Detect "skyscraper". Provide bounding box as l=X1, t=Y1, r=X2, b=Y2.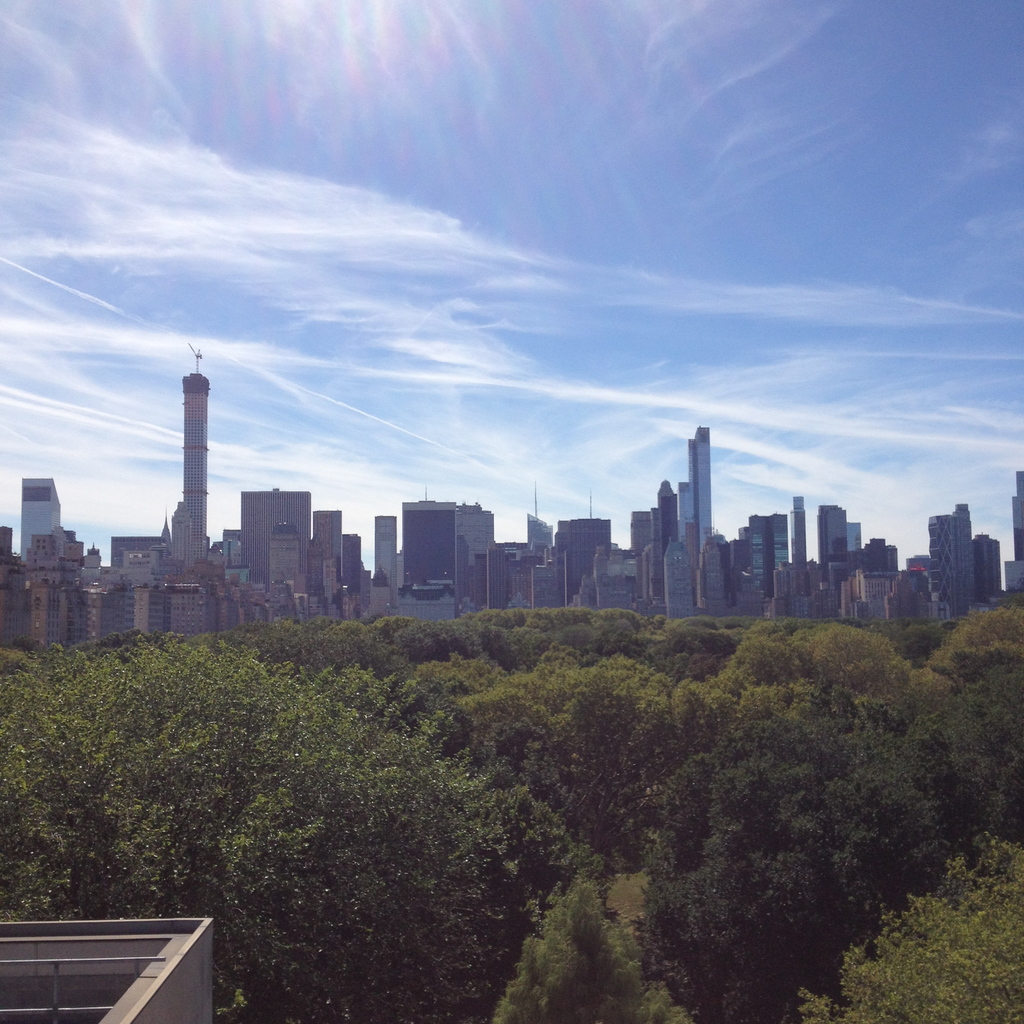
l=851, t=520, r=864, b=568.
